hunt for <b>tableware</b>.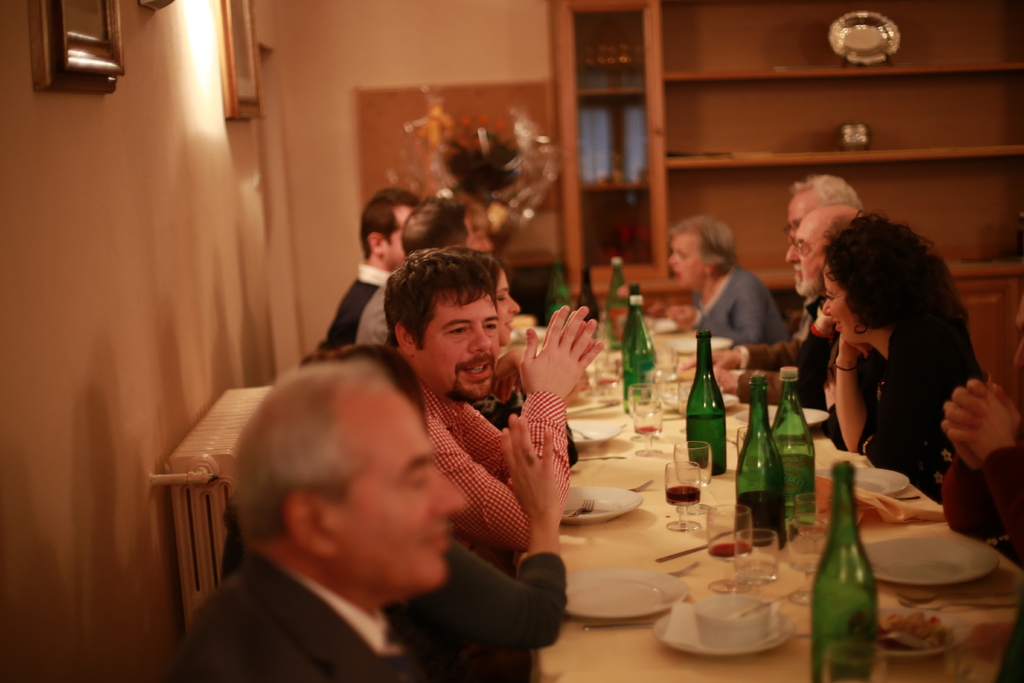
Hunted down at (x1=588, y1=559, x2=685, y2=639).
